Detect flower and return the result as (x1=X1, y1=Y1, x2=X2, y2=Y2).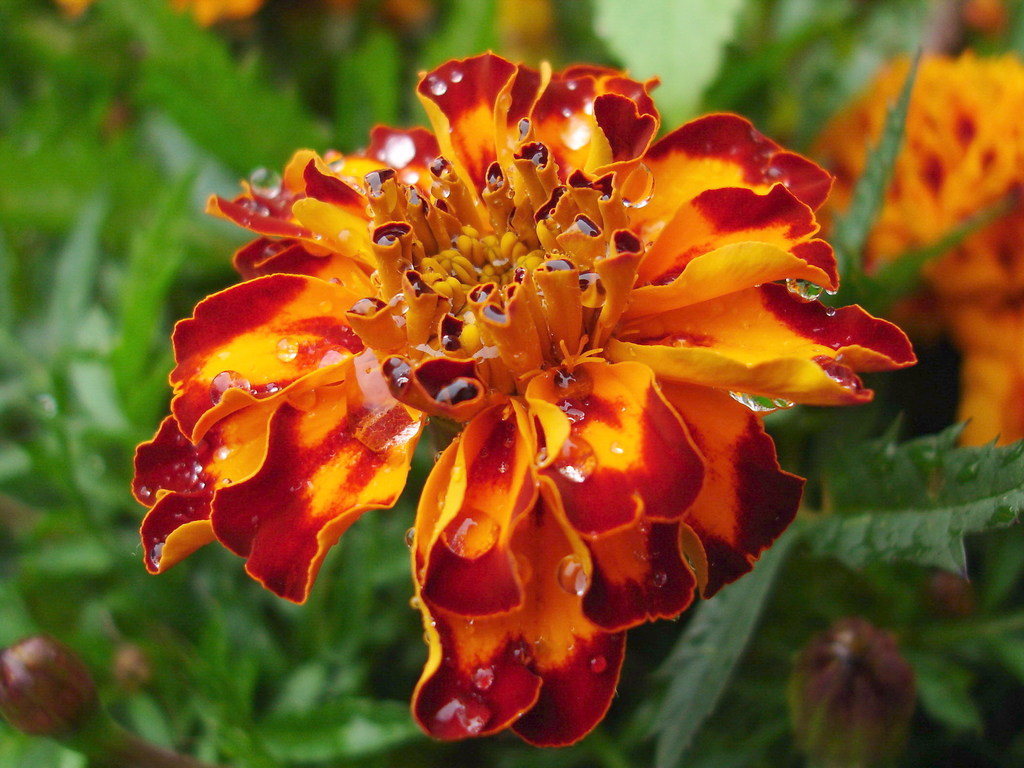
(x1=787, y1=627, x2=919, y2=767).
